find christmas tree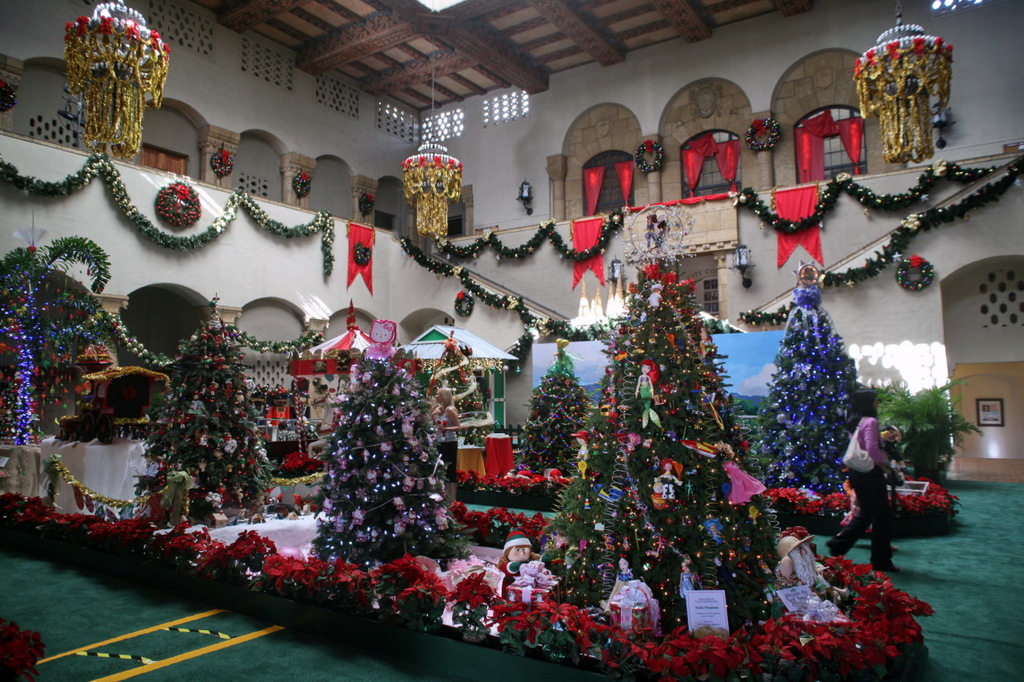
(left=761, top=275, right=879, bottom=505)
